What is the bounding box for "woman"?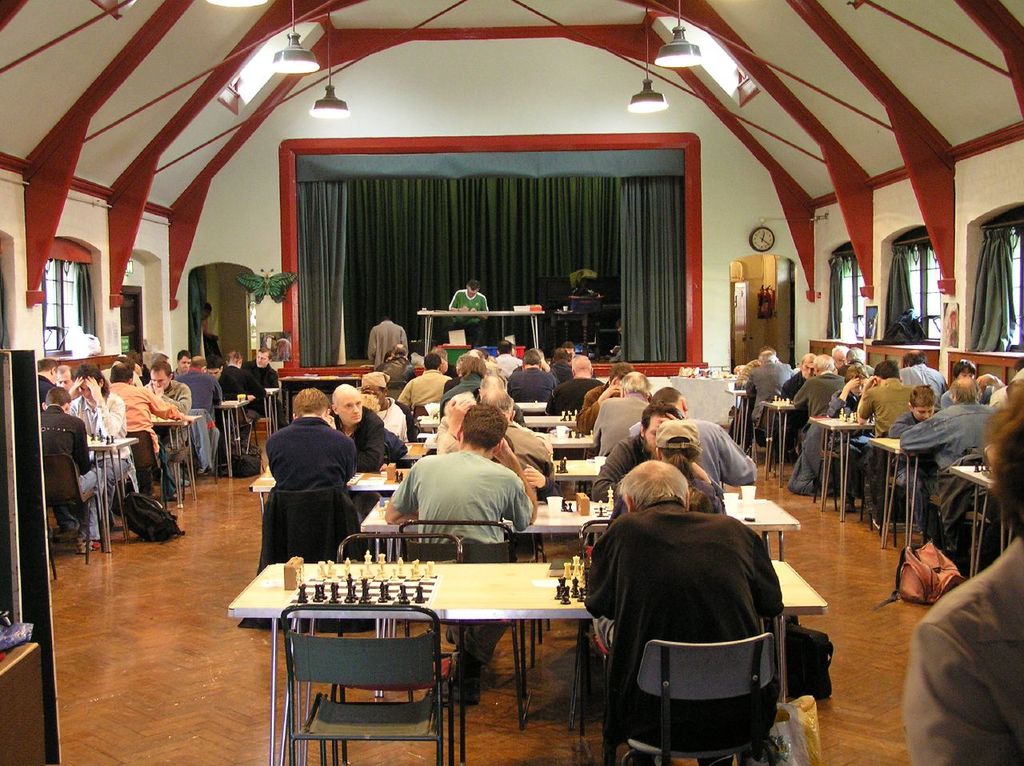
[610,419,728,519].
